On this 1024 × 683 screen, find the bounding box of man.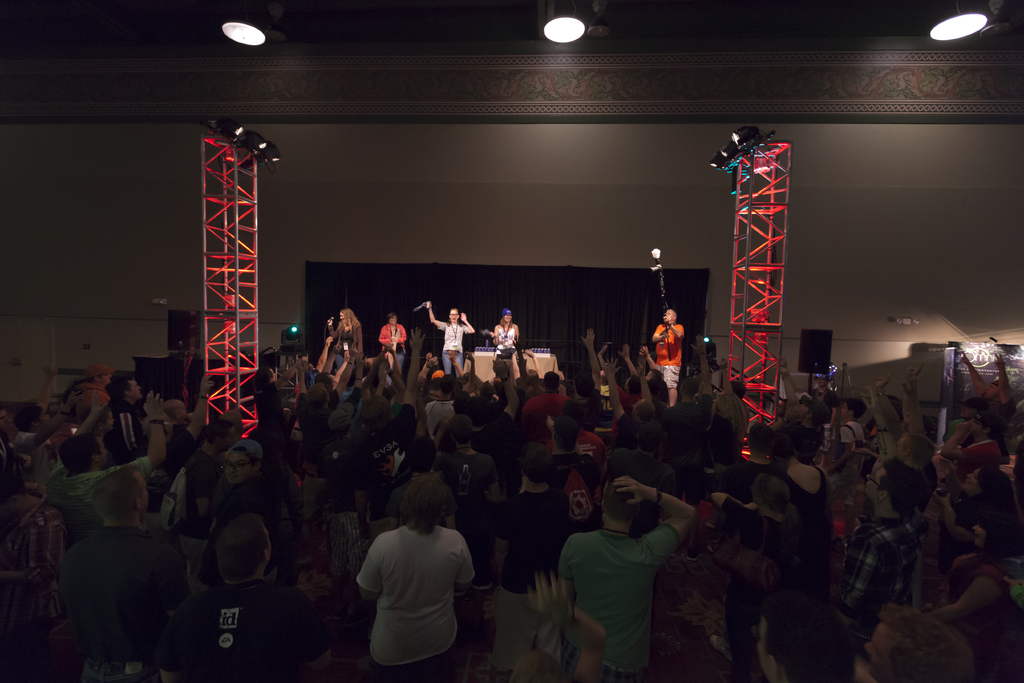
Bounding box: [left=551, top=466, right=696, bottom=679].
